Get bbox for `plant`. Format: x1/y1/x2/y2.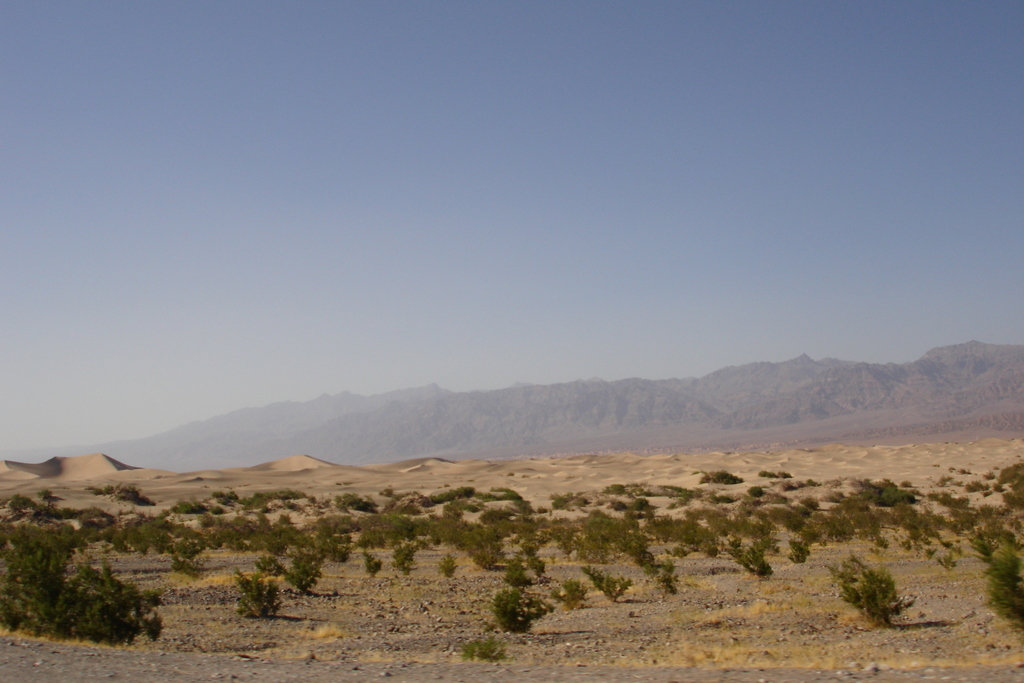
778/472/793/479.
